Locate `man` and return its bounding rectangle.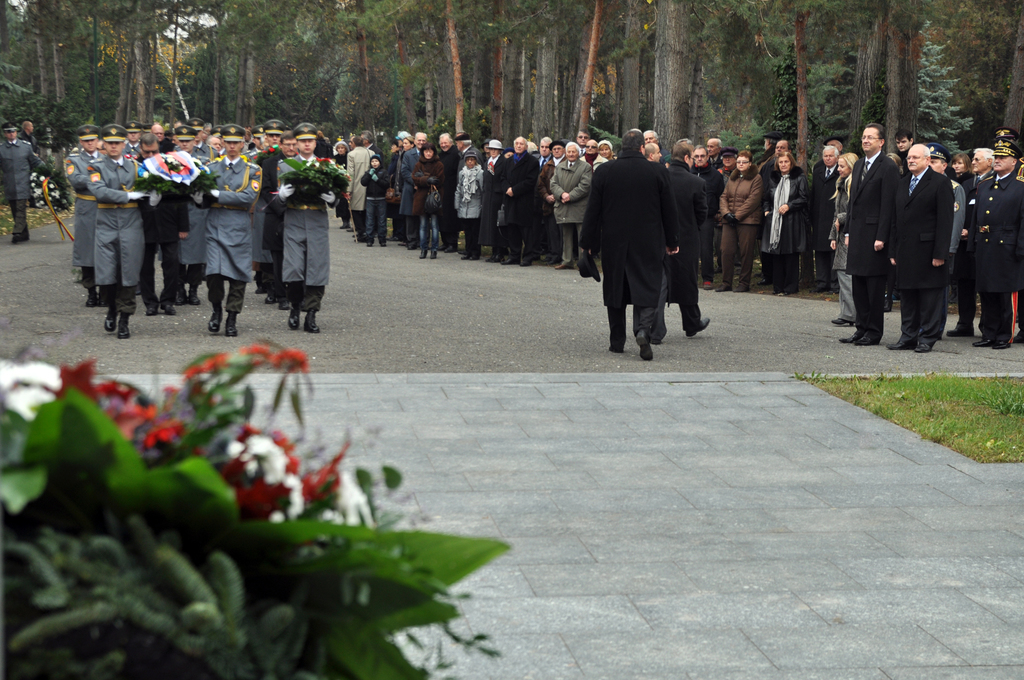
568 123 676 368.
